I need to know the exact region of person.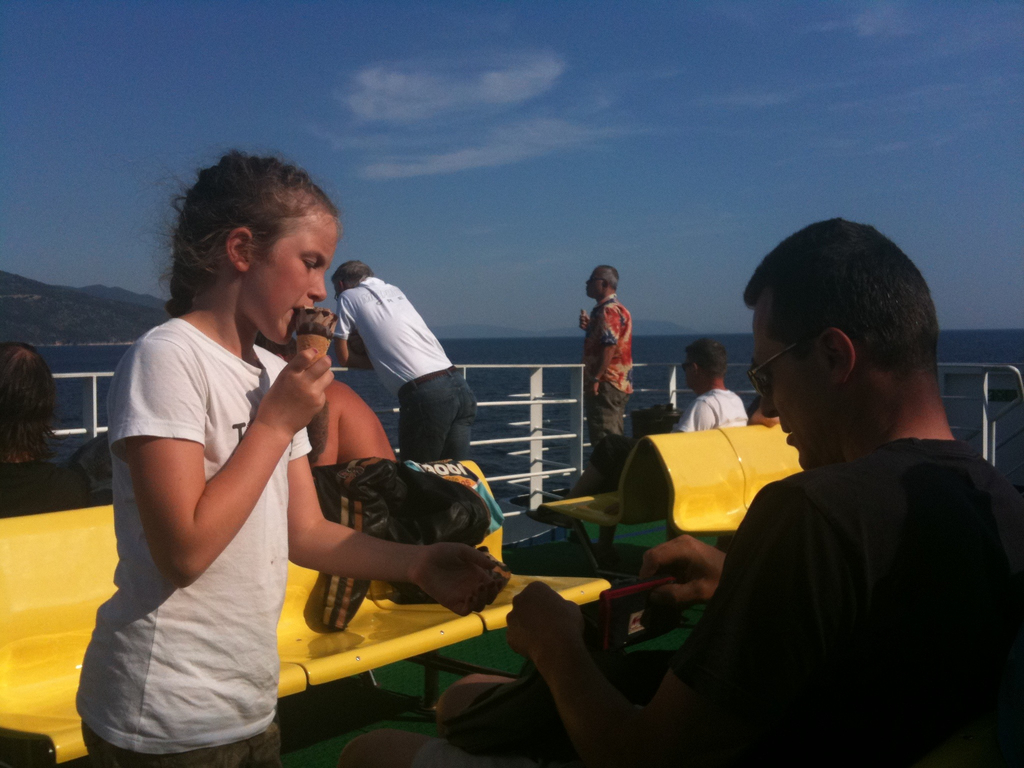
Region: 680 331 758 435.
